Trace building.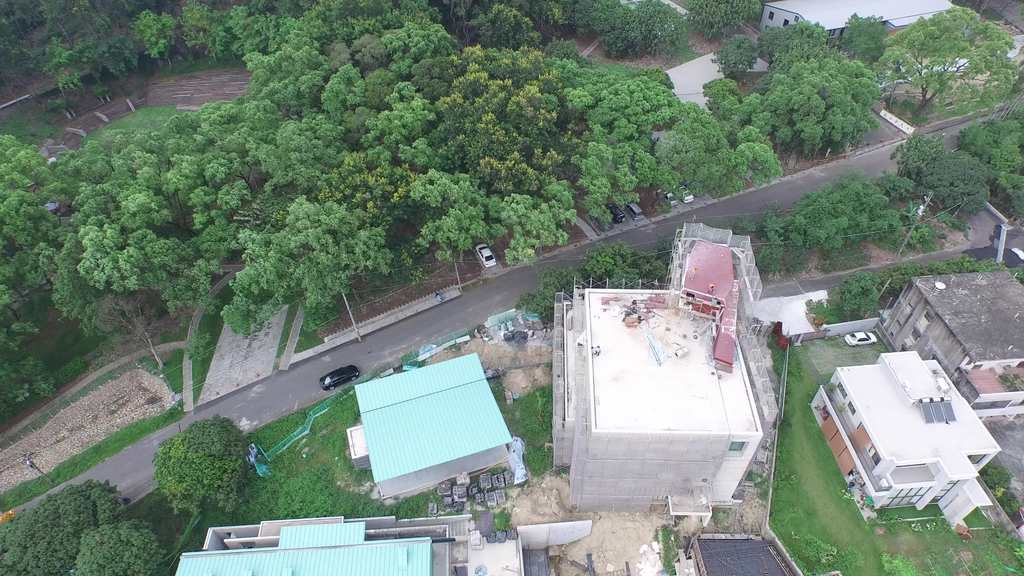
Traced to 184/506/452/575.
